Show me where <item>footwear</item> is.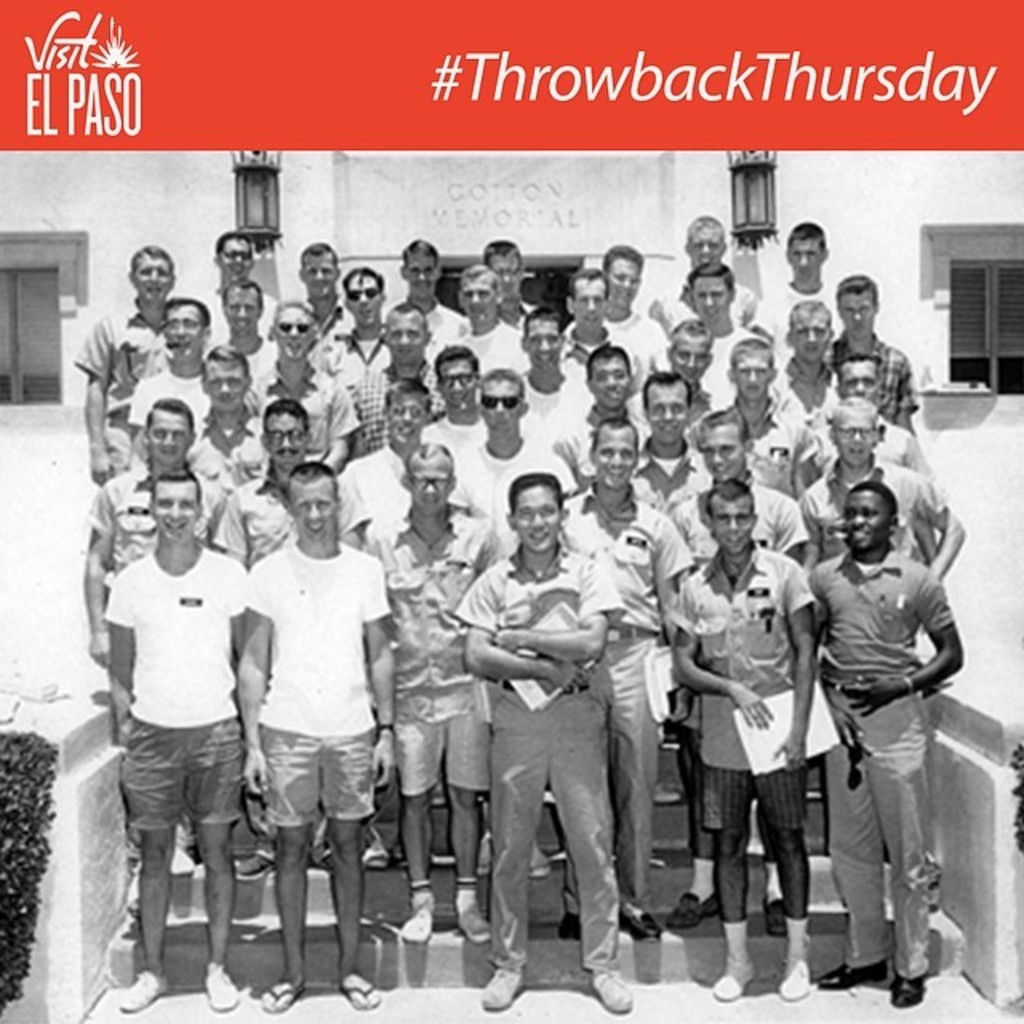
<item>footwear</item> is at detection(338, 986, 381, 1011).
